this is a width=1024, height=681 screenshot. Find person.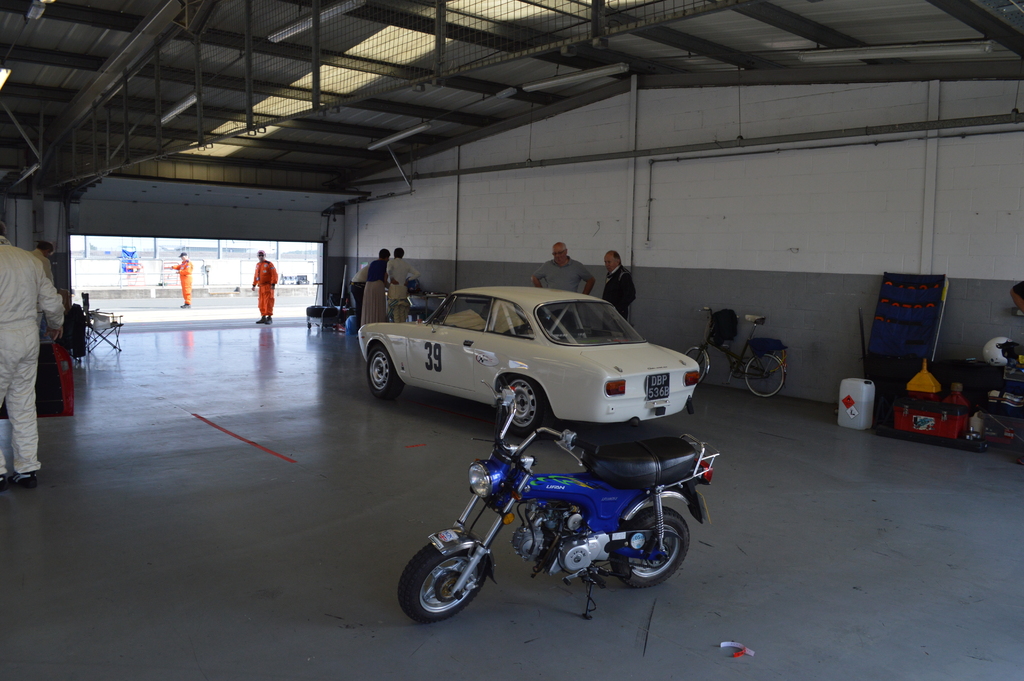
Bounding box: 359:248:390:329.
